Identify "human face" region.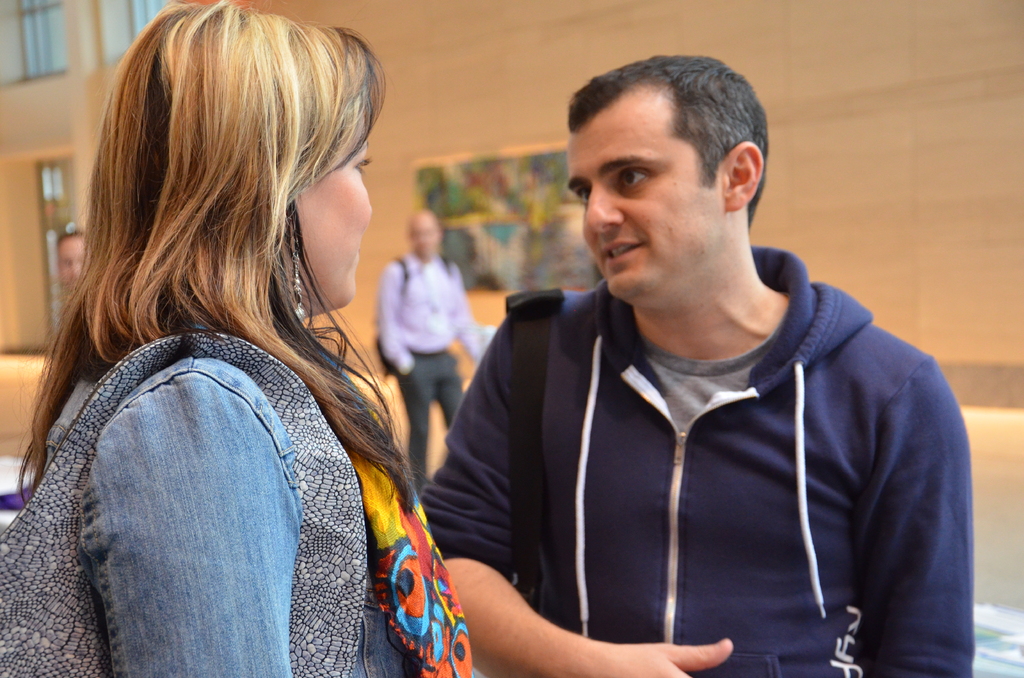
Region: 572, 125, 720, 300.
